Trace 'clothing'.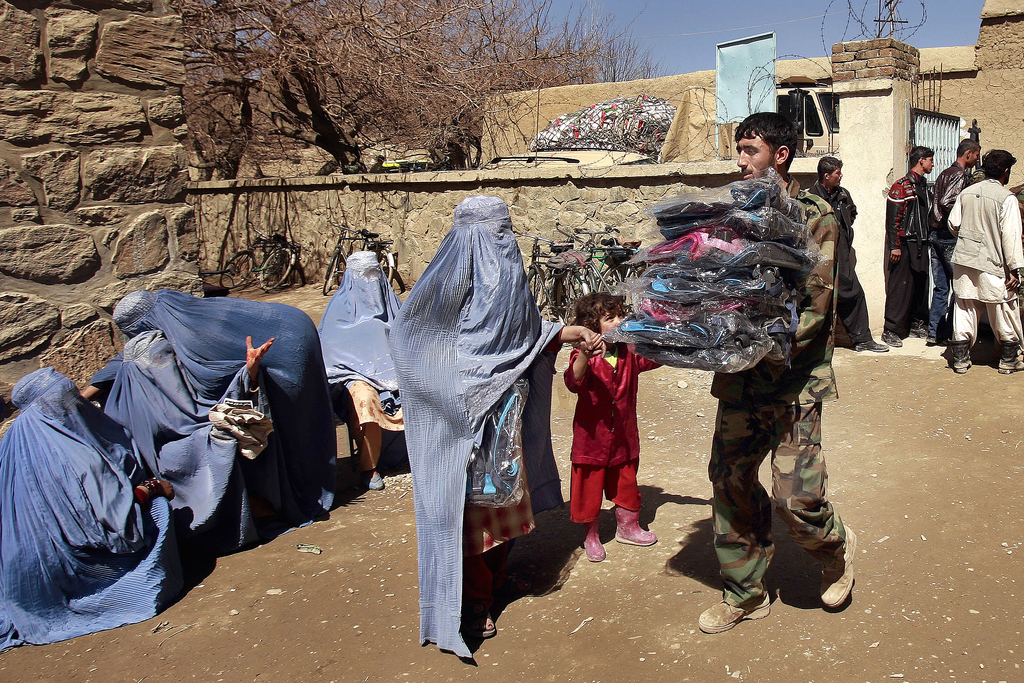
Traced to bbox=[895, 171, 927, 323].
